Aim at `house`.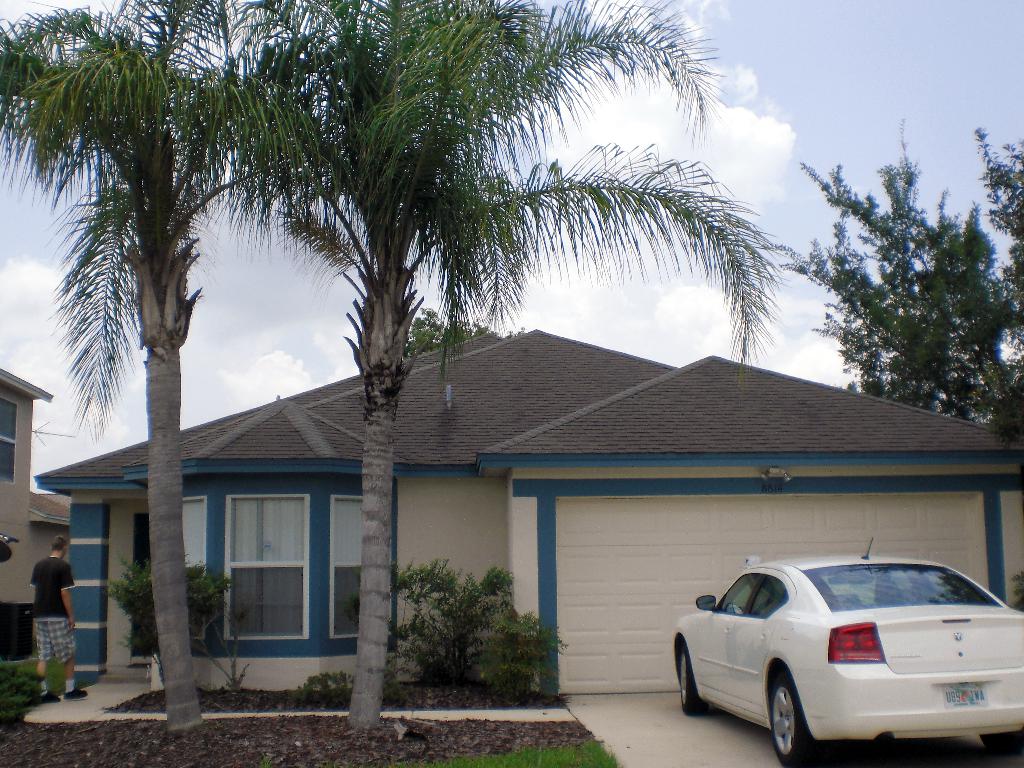
Aimed at [left=30, top=320, right=1023, bottom=696].
